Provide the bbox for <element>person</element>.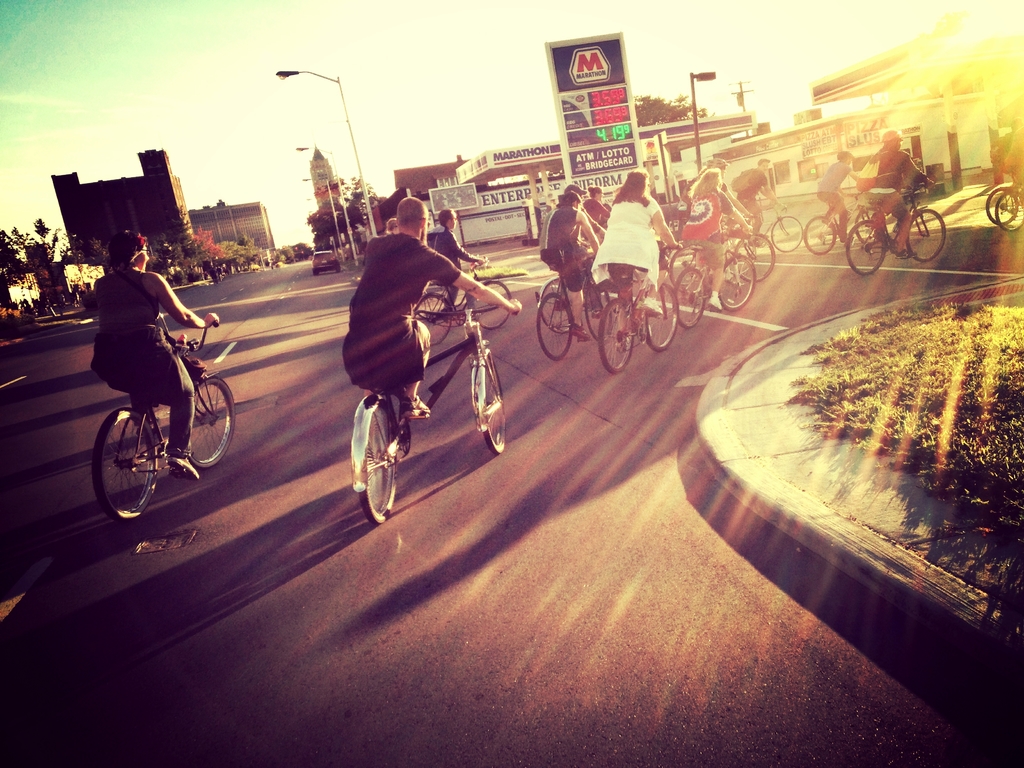
860:131:941:256.
